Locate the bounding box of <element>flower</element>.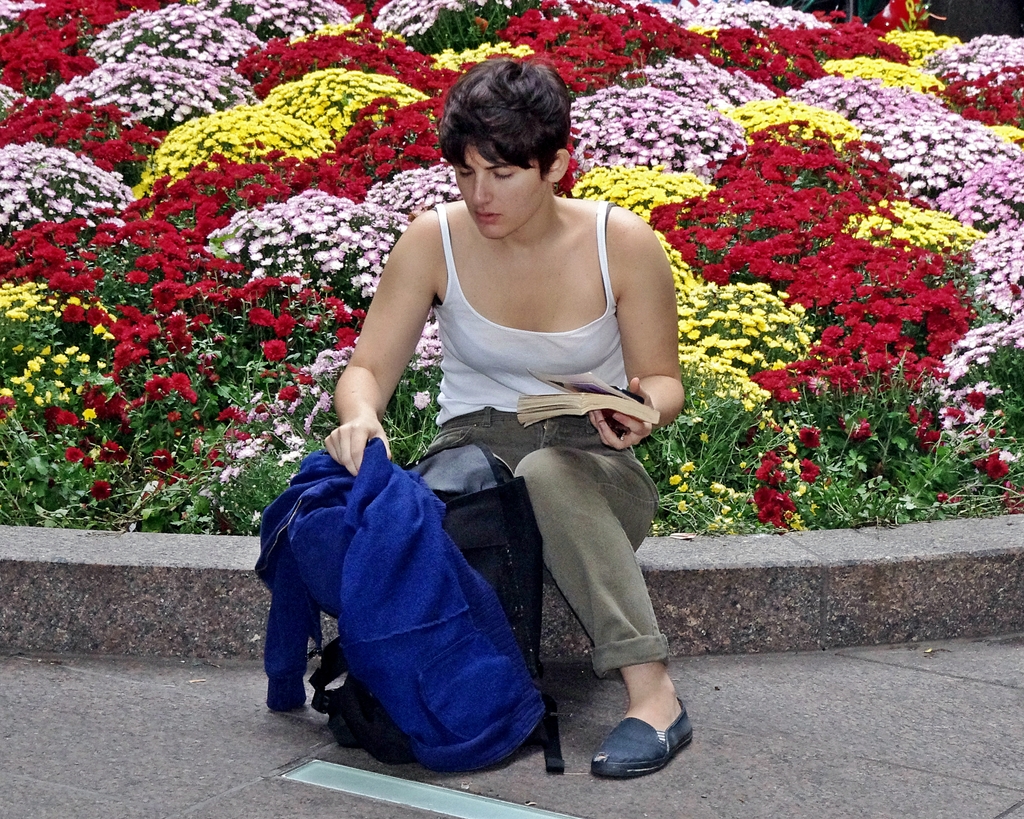
Bounding box: pyautogui.locateOnScreen(83, 458, 95, 469).
